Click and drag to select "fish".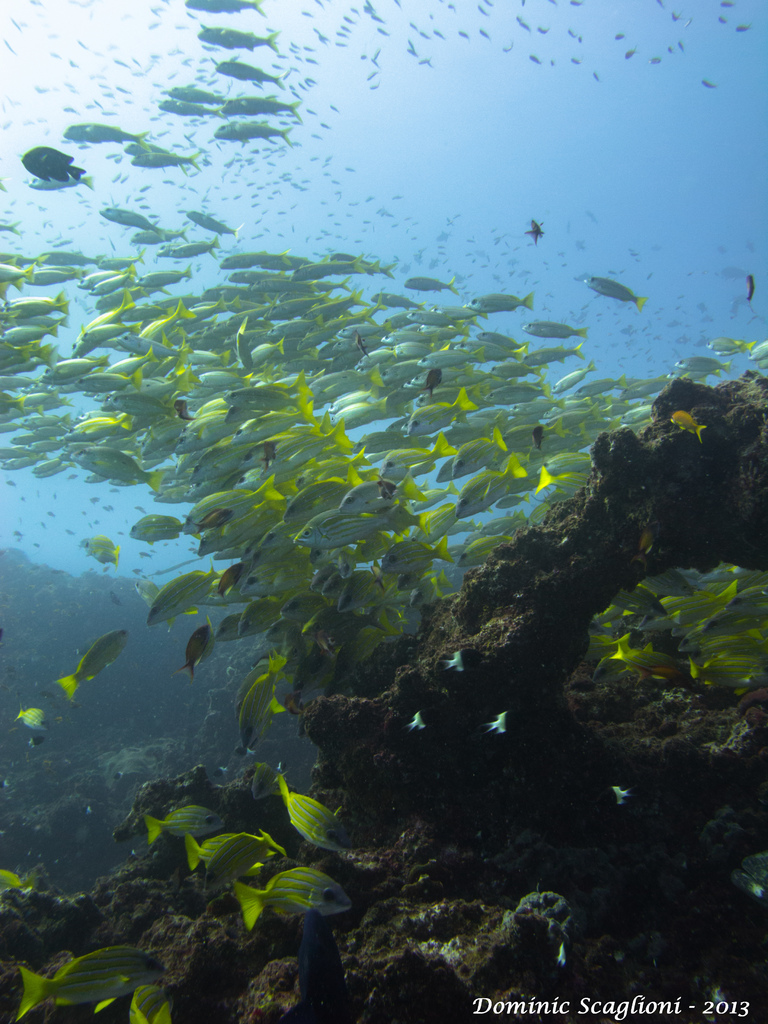
Selection: {"left": 247, "top": 764, "right": 276, "bottom": 801}.
